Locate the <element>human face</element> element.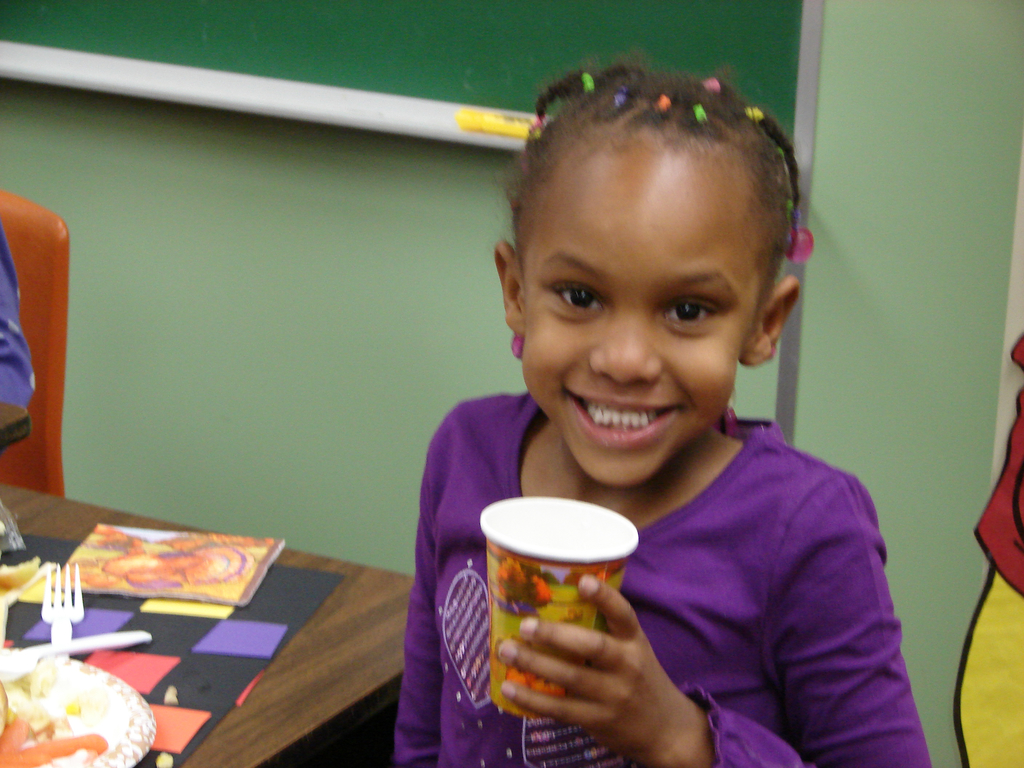
Element bbox: BBox(518, 150, 760, 490).
